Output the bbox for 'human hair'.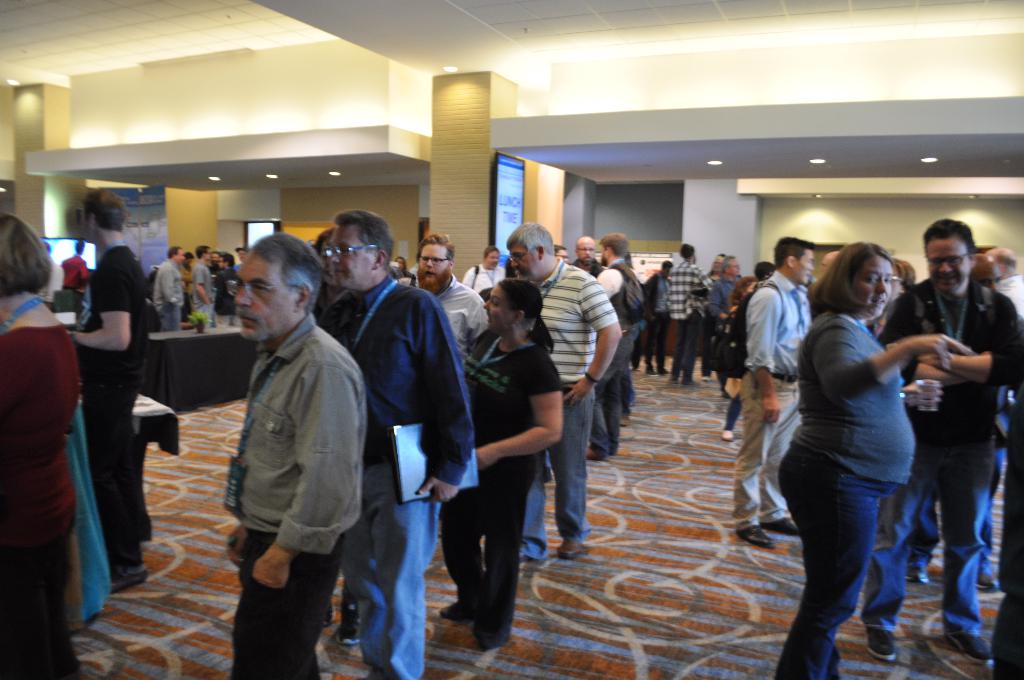
(left=921, top=219, right=977, bottom=261).
